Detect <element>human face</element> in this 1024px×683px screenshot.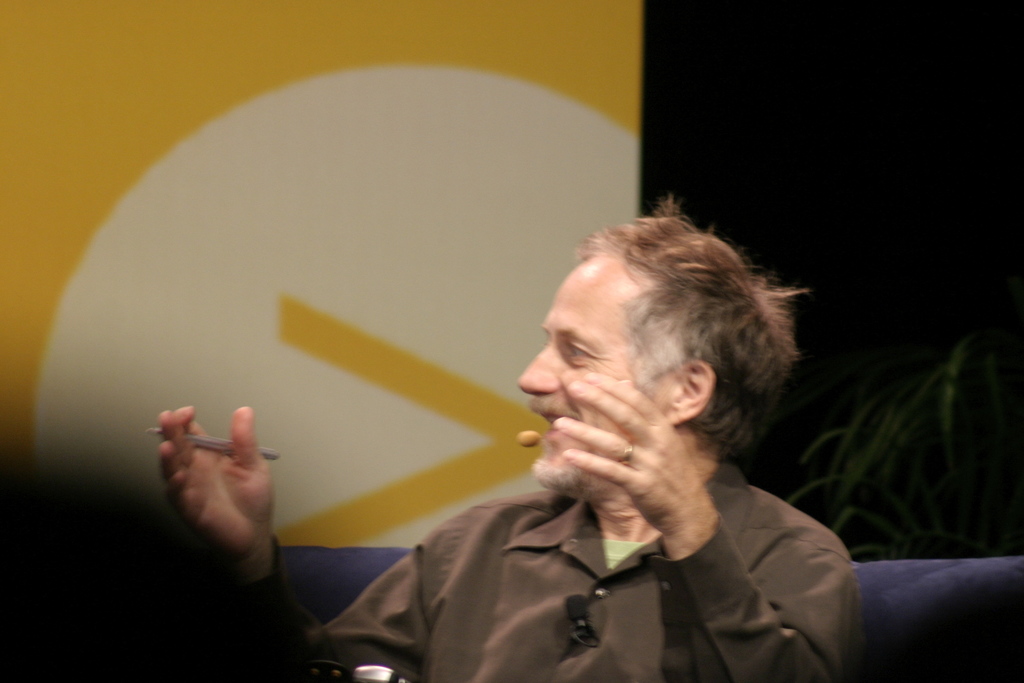
Detection: <region>511, 257, 664, 509</region>.
